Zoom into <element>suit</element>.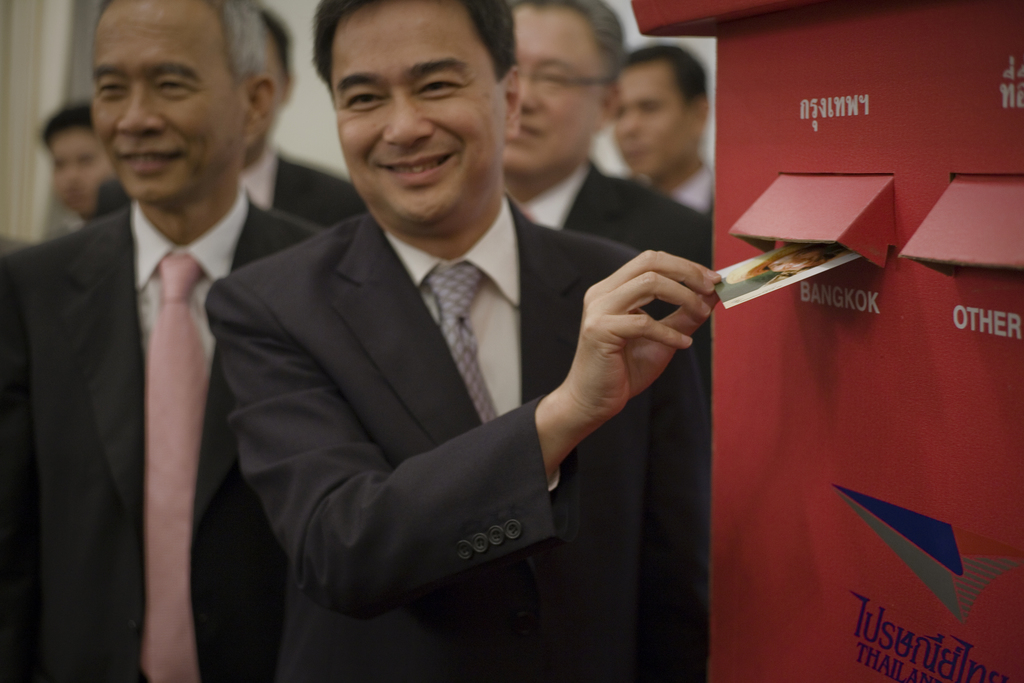
Zoom target: box(516, 160, 708, 288).
